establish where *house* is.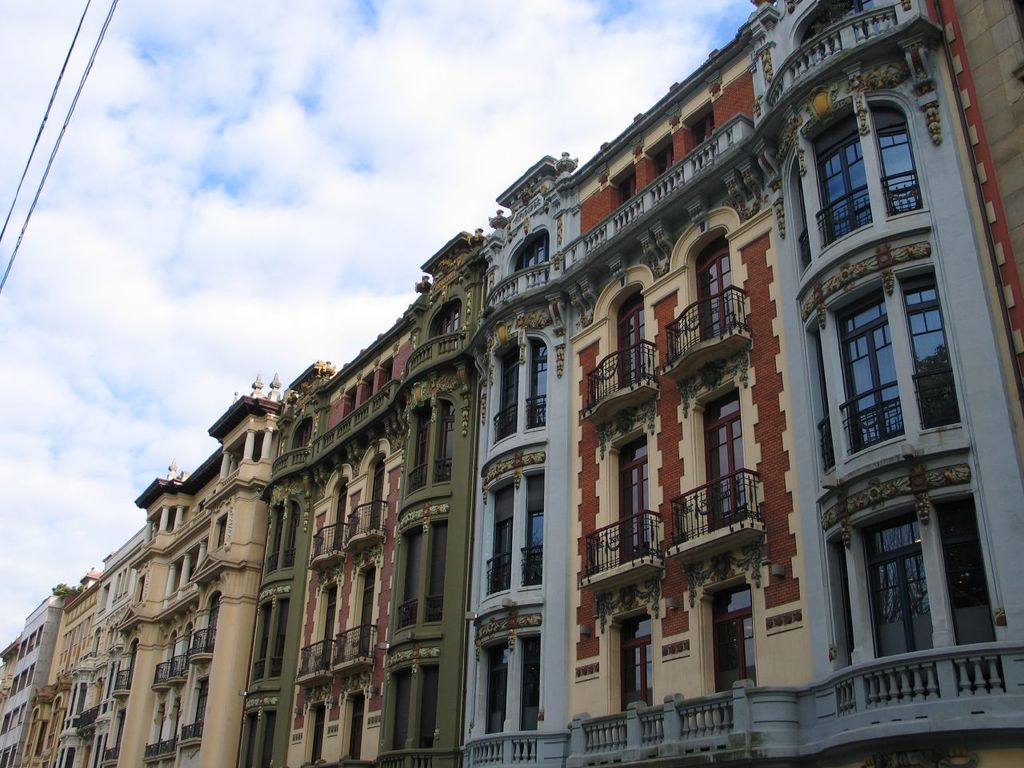
Established at x1=0, y1=0, x2=1023, y2=767.
